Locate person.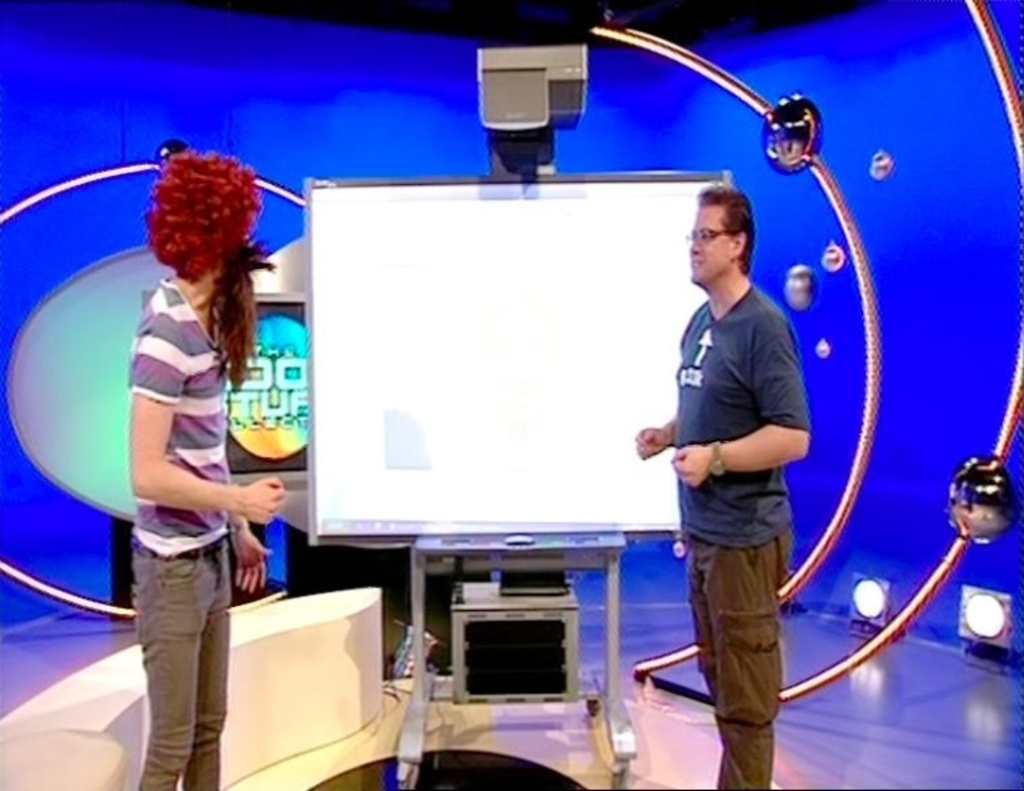
Bounding box: crop(130, 150, 281, 790).
